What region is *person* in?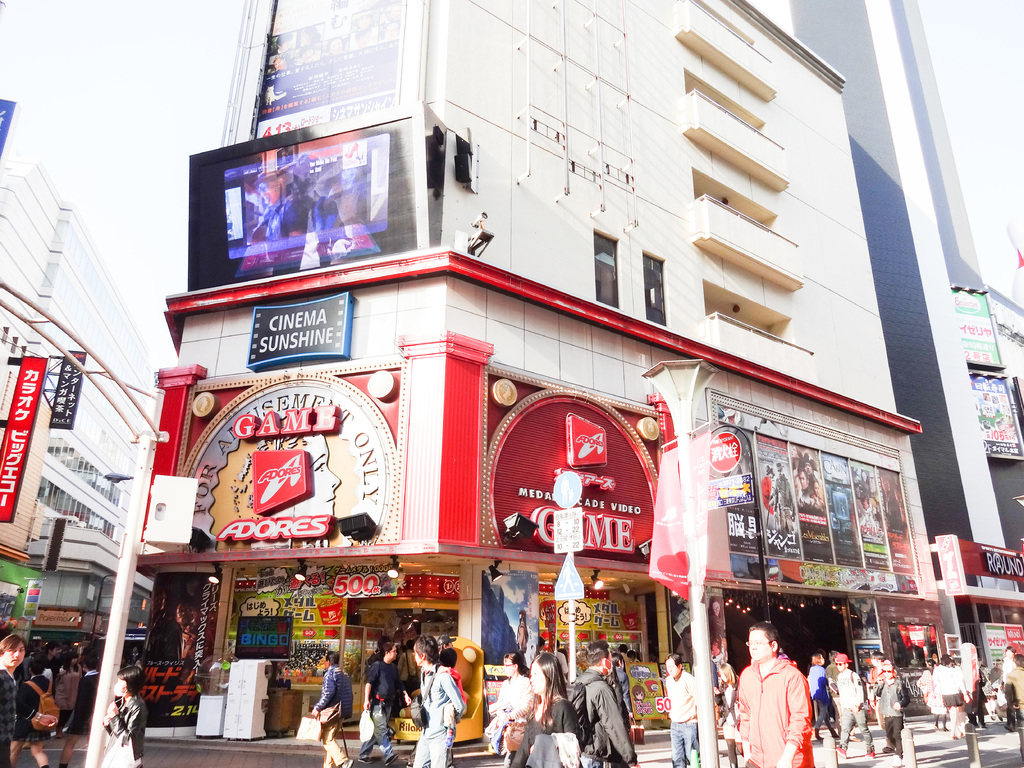
detection(0, 628, 30, 767).
